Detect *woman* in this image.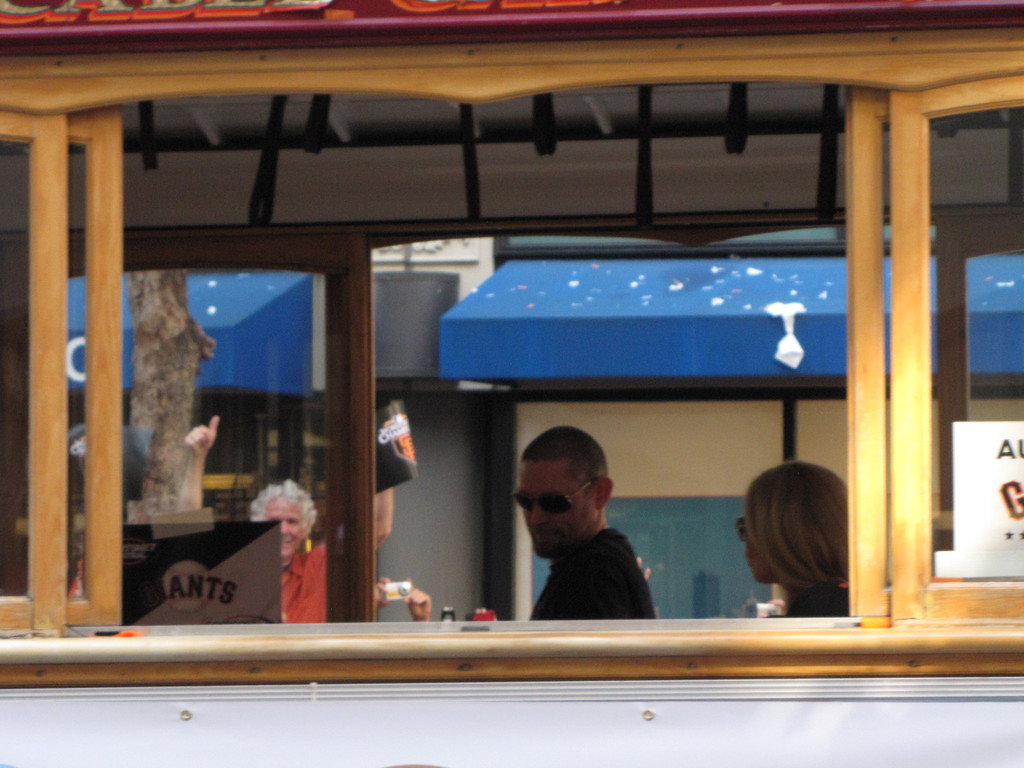
Detection: locate(735, 464, 843, 618).
